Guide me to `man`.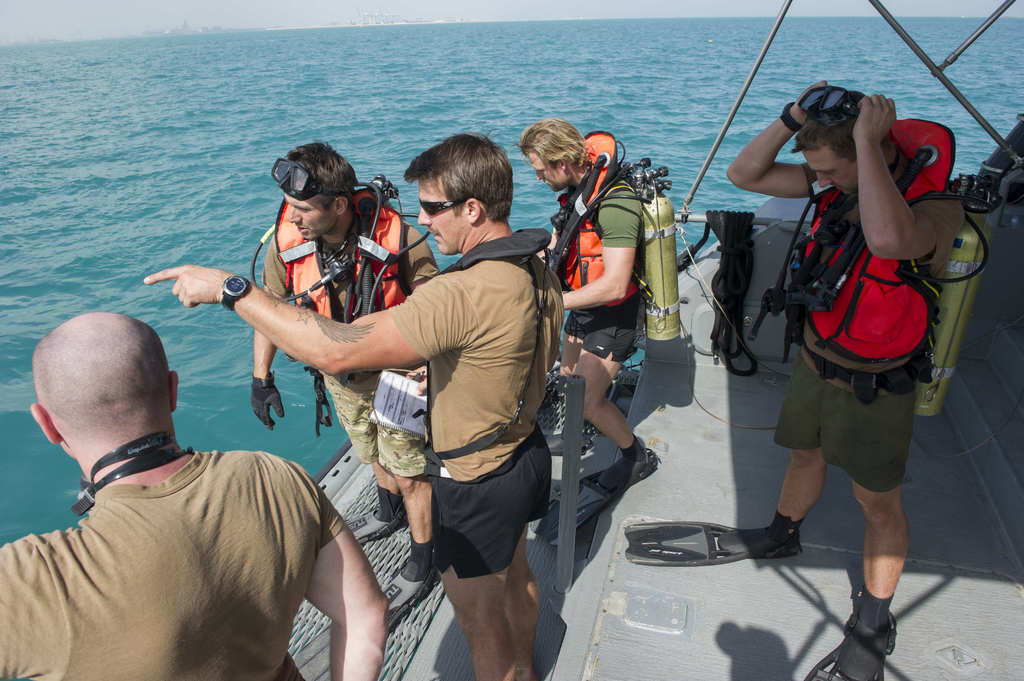
Guidance: rect(137, 128, 566, 680).
